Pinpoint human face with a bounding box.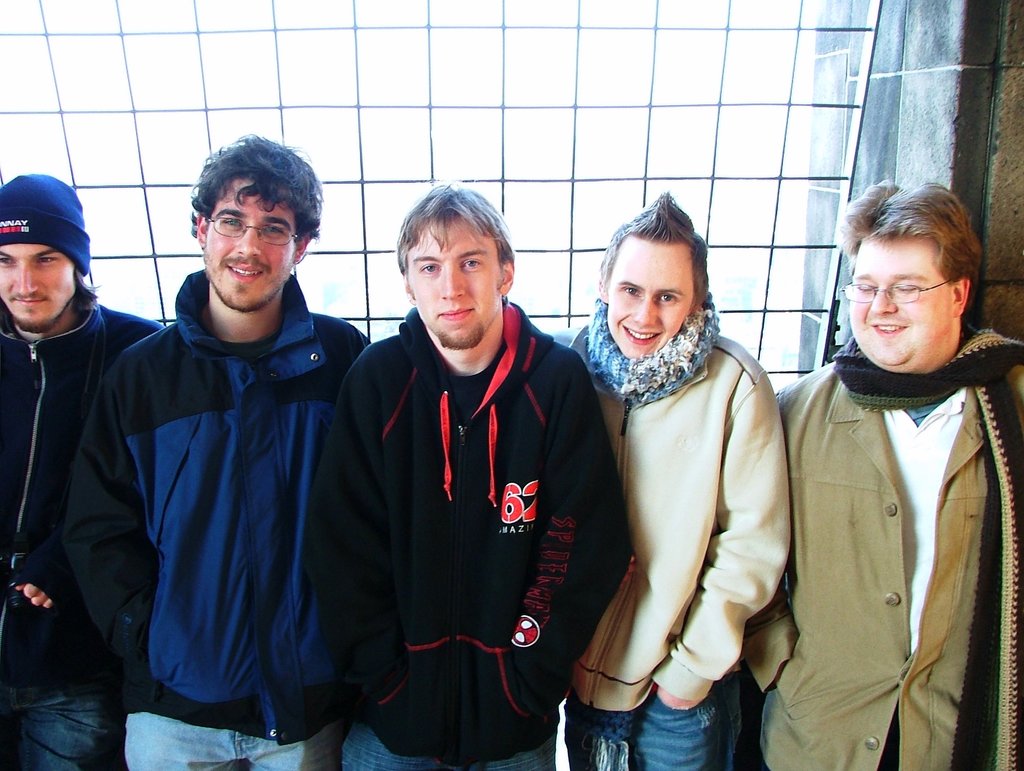
[left=608, top=237, right=703, bottom=352].
